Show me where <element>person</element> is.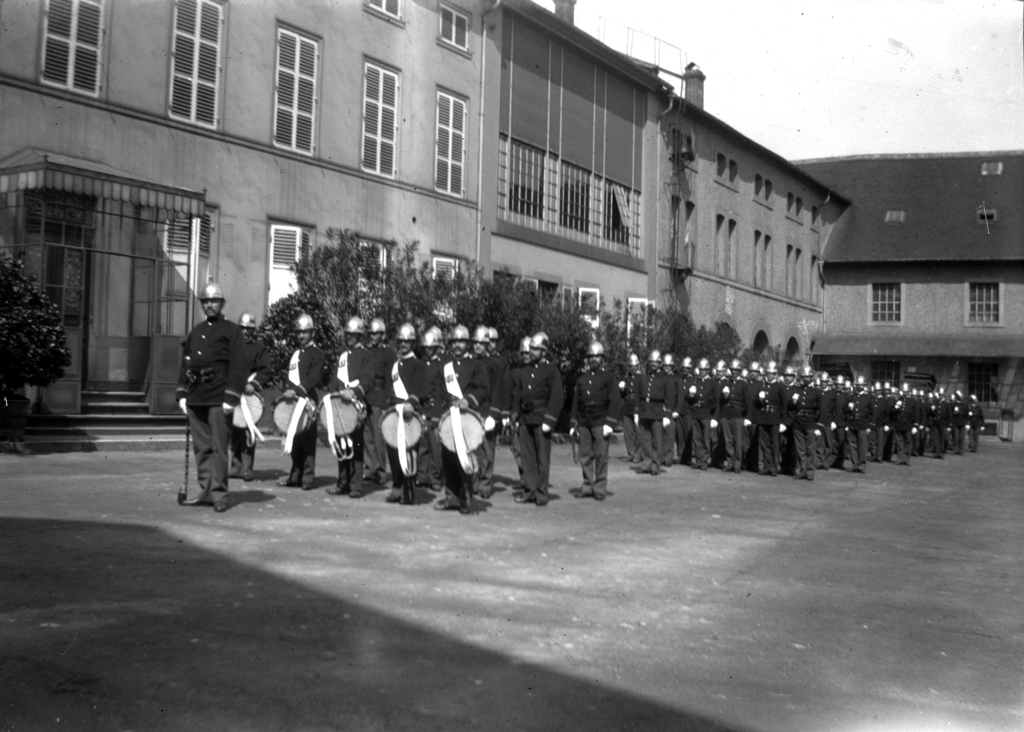
<element>person</element> is at (422,325,442,409).
